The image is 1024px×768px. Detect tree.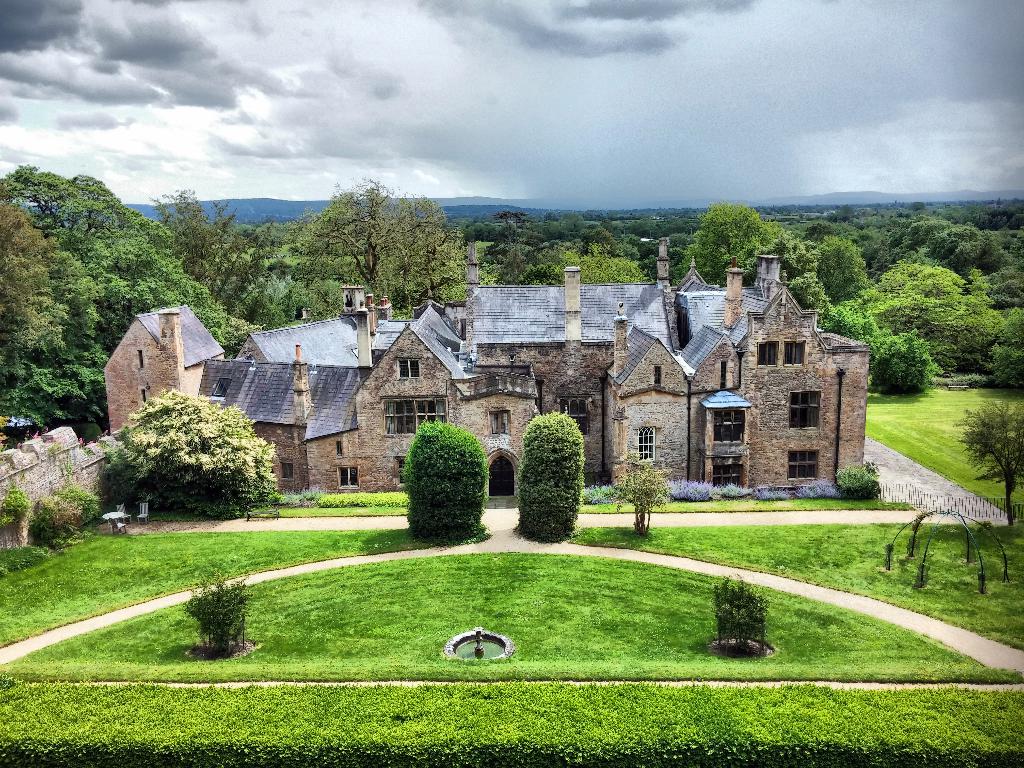
Detection: select_region(784, 233, 868, 312).
